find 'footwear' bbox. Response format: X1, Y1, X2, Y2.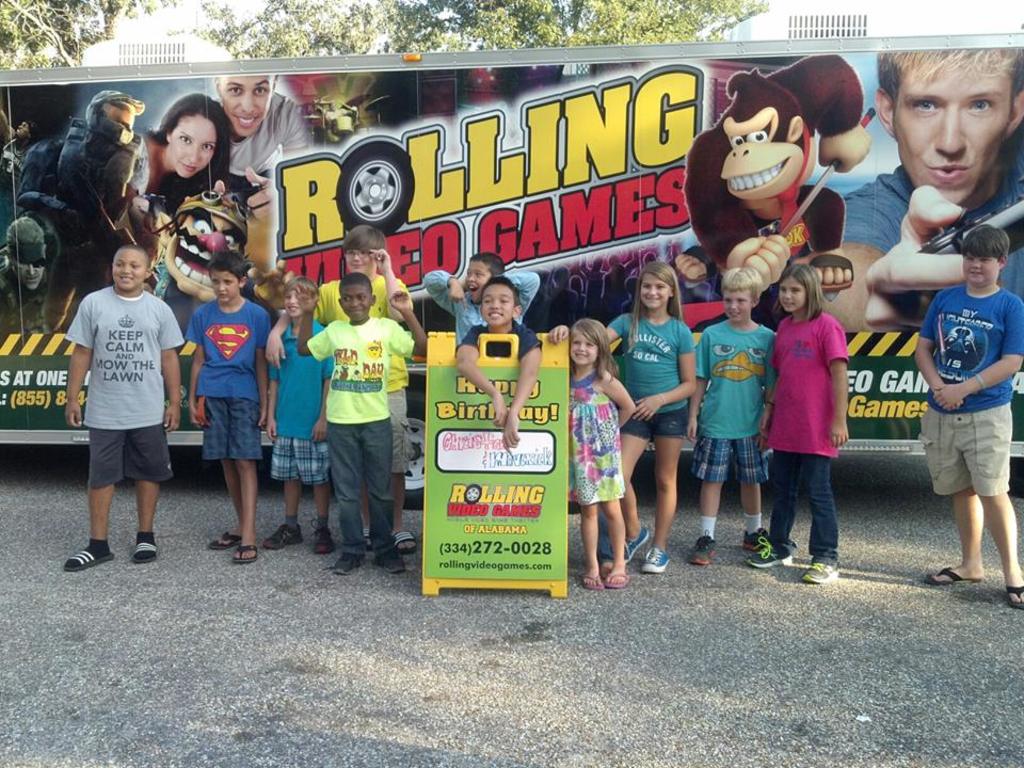
373, 553, 404, 573.
